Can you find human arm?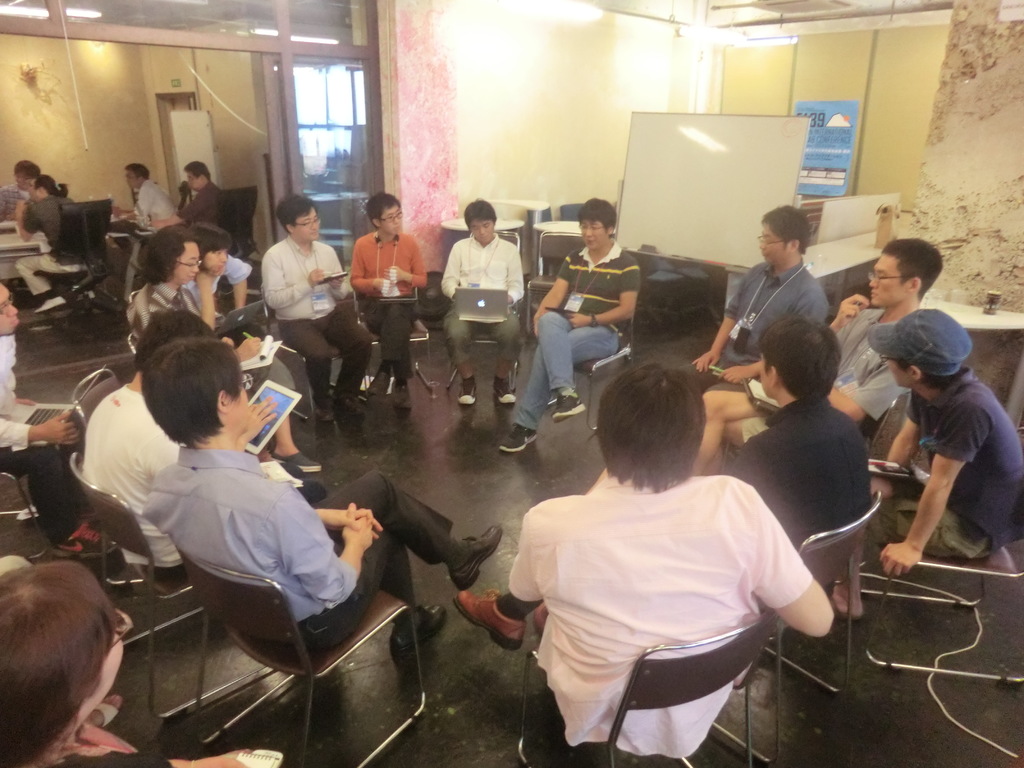
Yes, bounding box: select_region(503, 500, 549, 602).
